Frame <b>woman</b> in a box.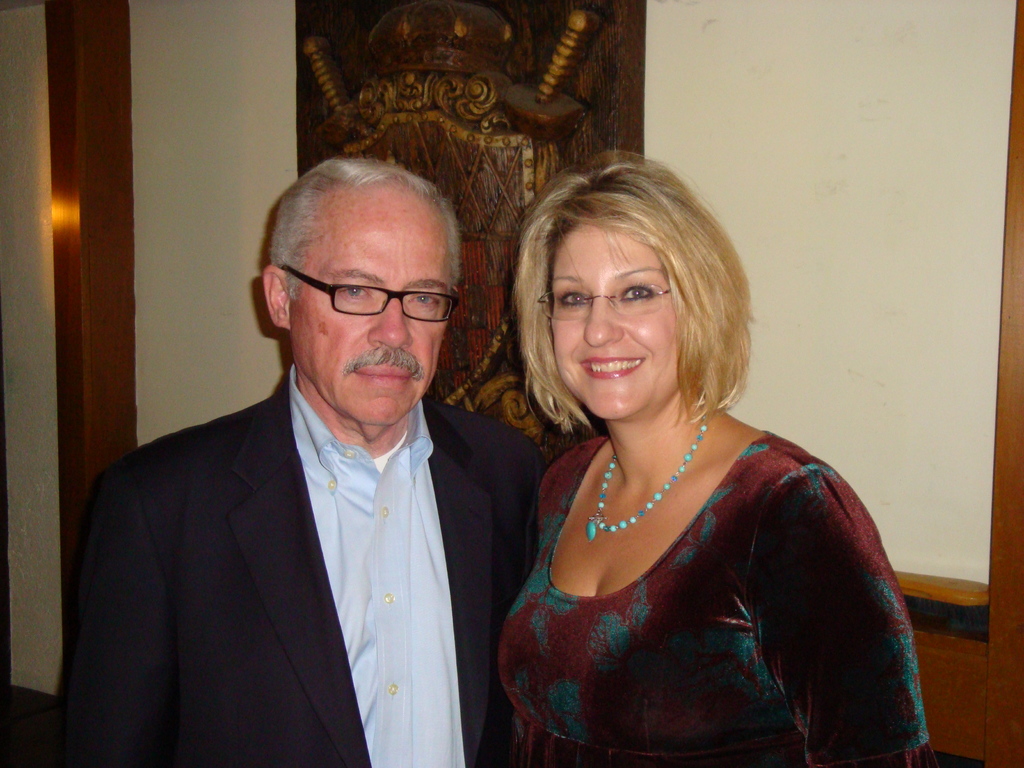
[x1=497, y1=154, x2=941, y2=767].
